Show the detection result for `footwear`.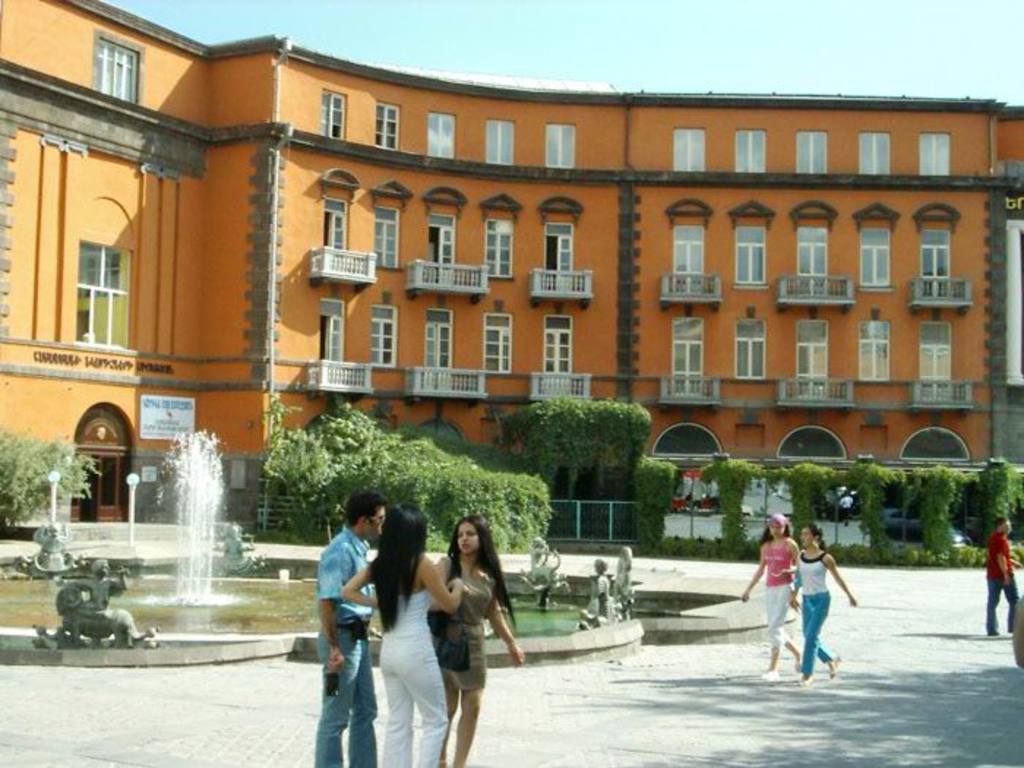
bbox=(762, 670, 775, 679).
